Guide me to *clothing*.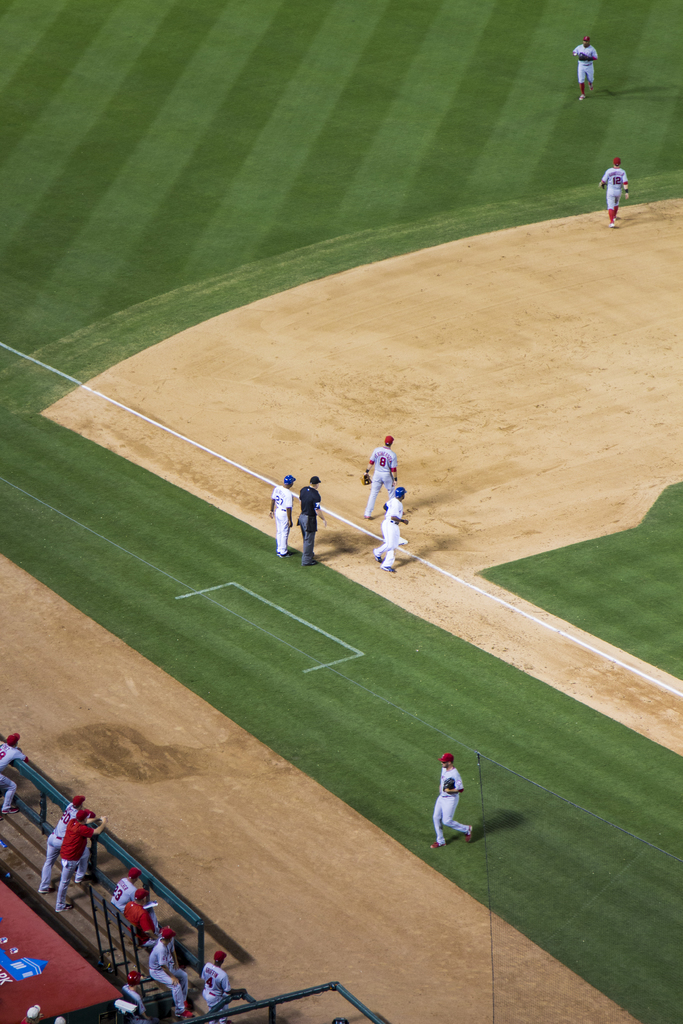
Guidance: box(429, 767, 474, 855).
